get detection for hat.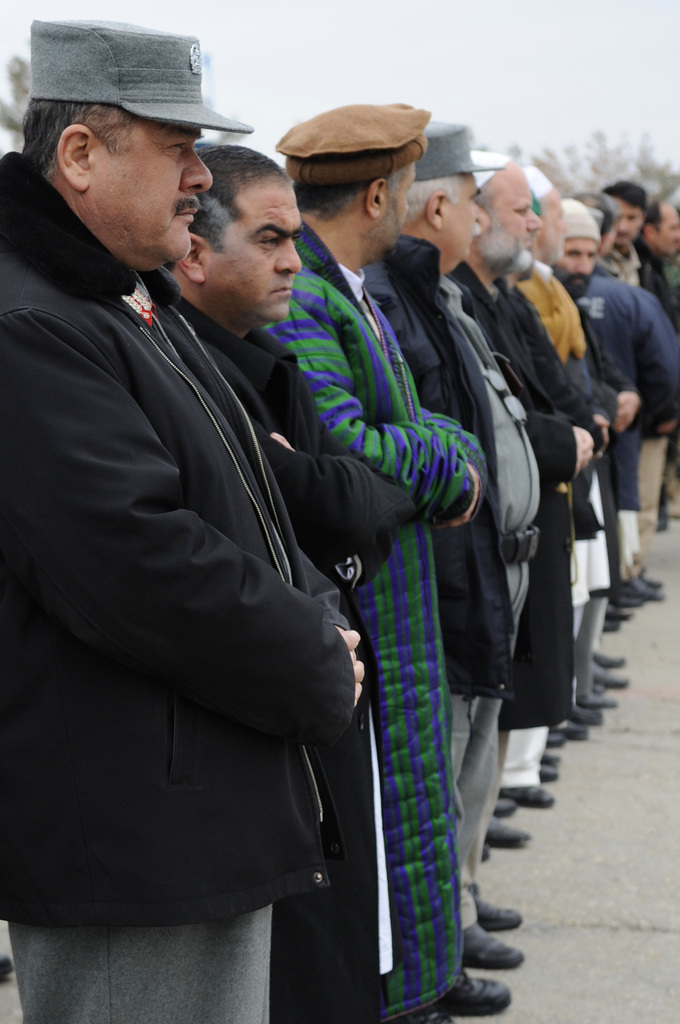
Detection: x1=28 y1=18 x2=252 y2=130.
